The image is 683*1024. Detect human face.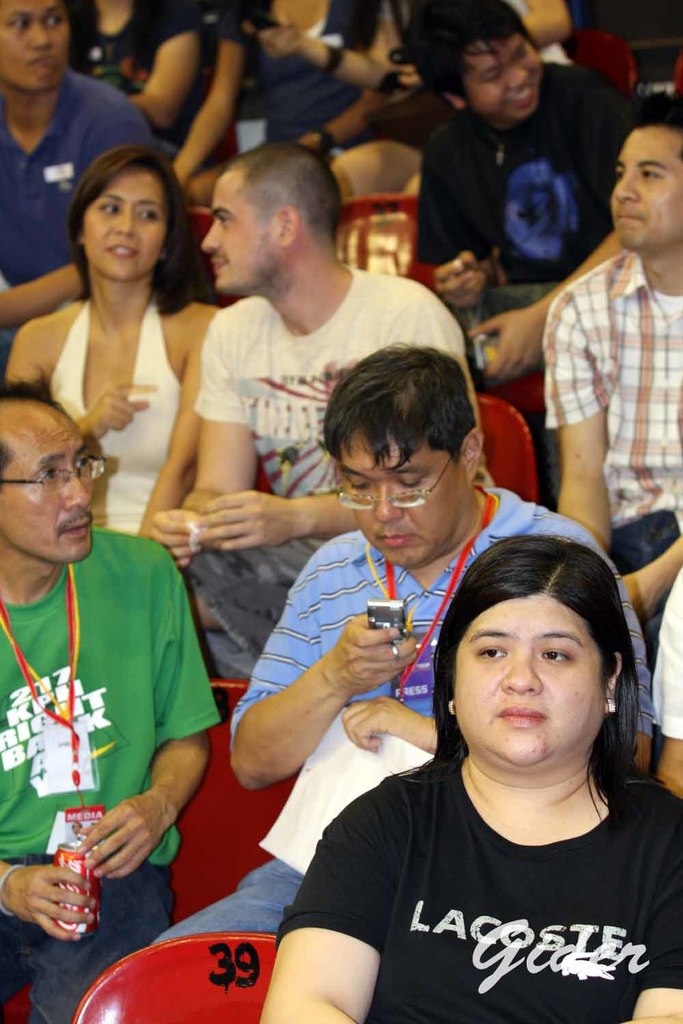
Detection: BBox(78, 171, 167, 285).
